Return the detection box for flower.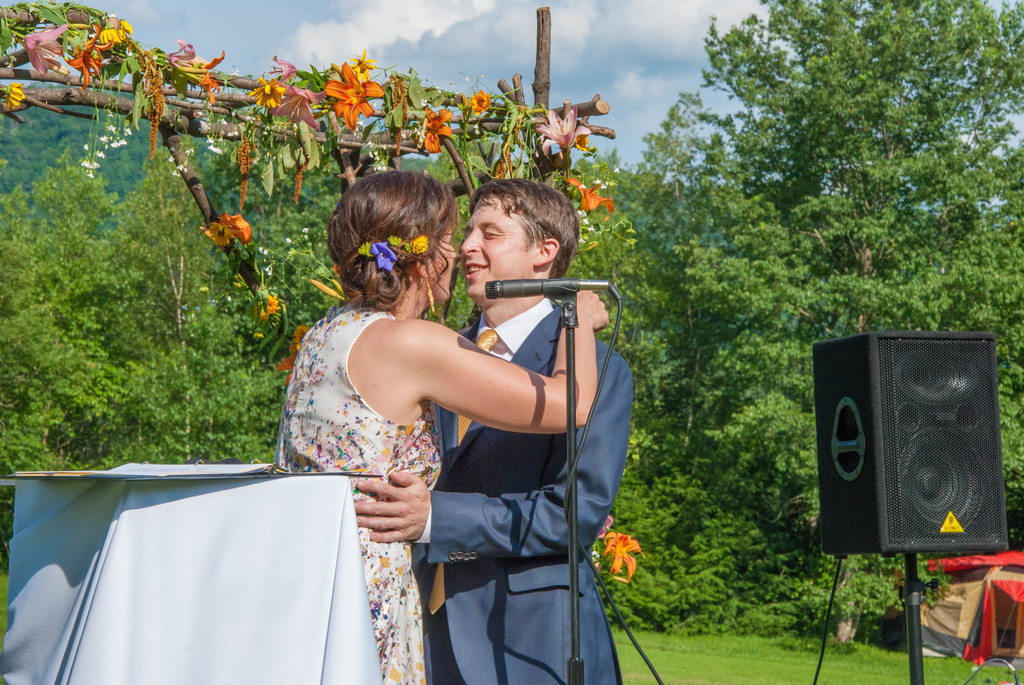
bbox=[168, 47, 230, 69].
